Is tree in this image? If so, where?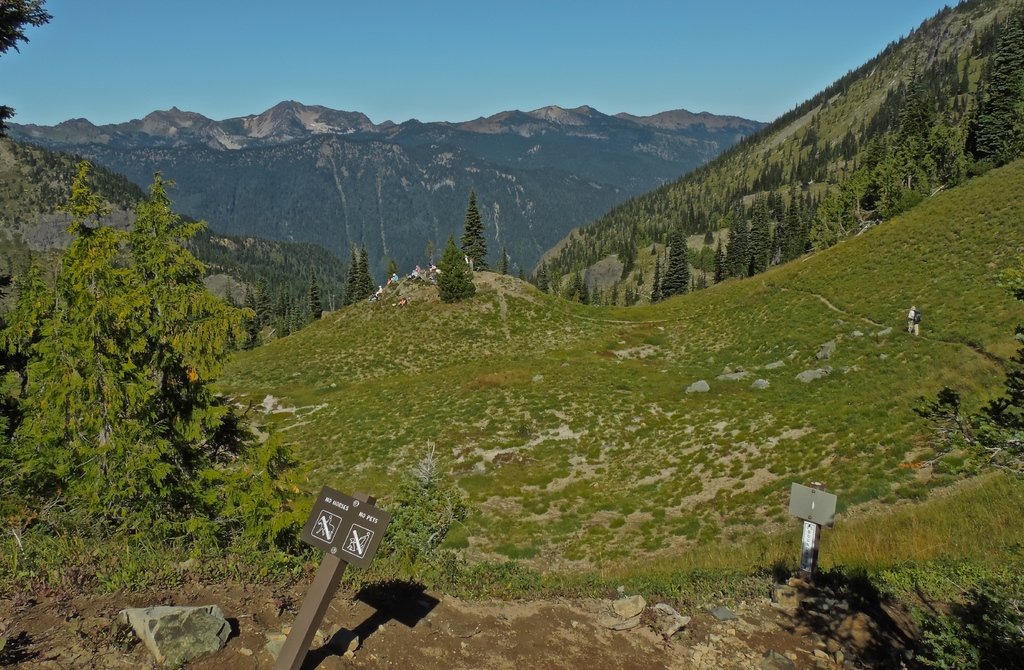
Yes, at left=440, top=239, right=480, bottom=299.
